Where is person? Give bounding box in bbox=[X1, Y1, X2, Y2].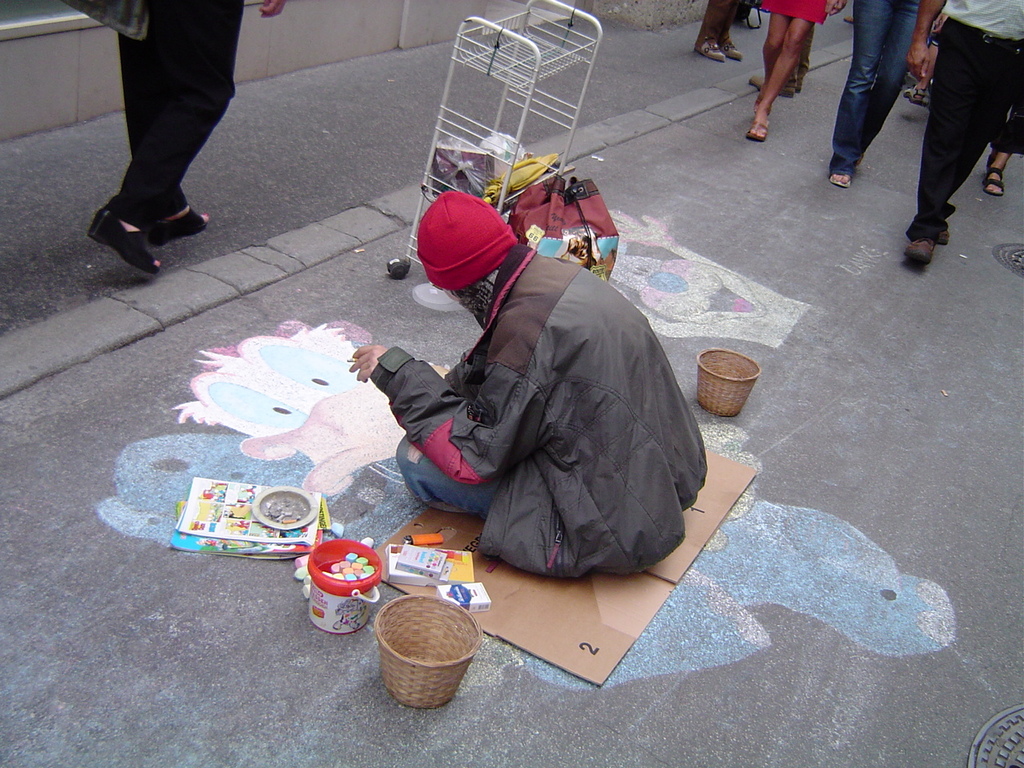
bbox=[811, 0, 927, 191].
